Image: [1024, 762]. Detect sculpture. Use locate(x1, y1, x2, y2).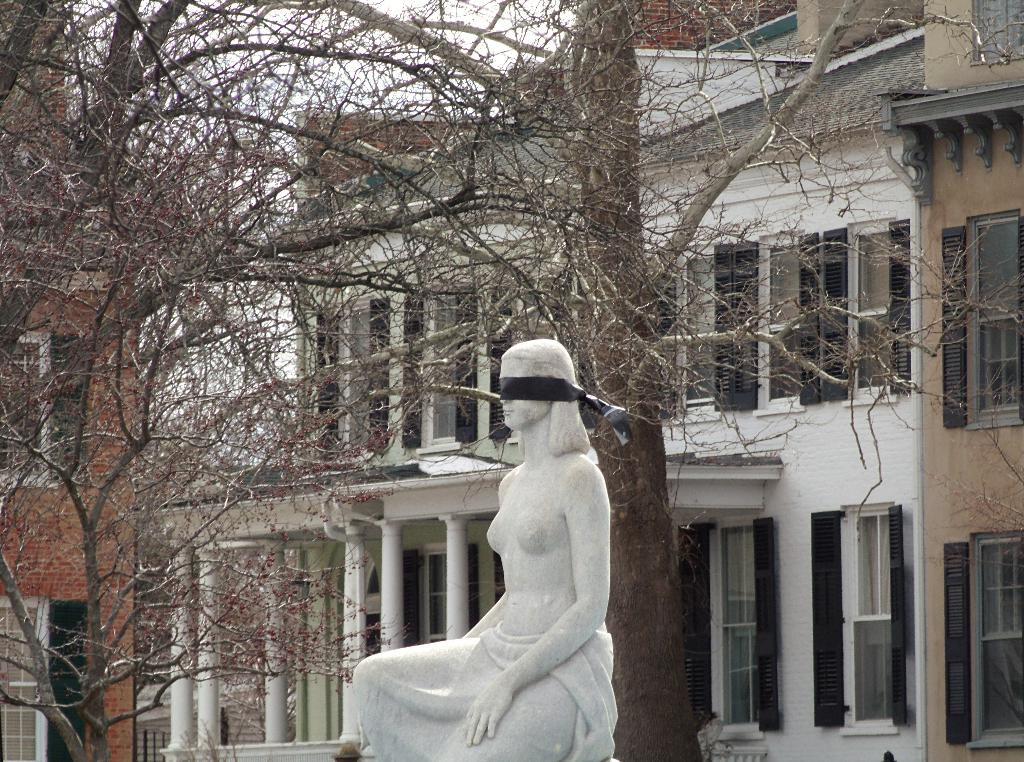
locate(345, 350, 639, 761).
